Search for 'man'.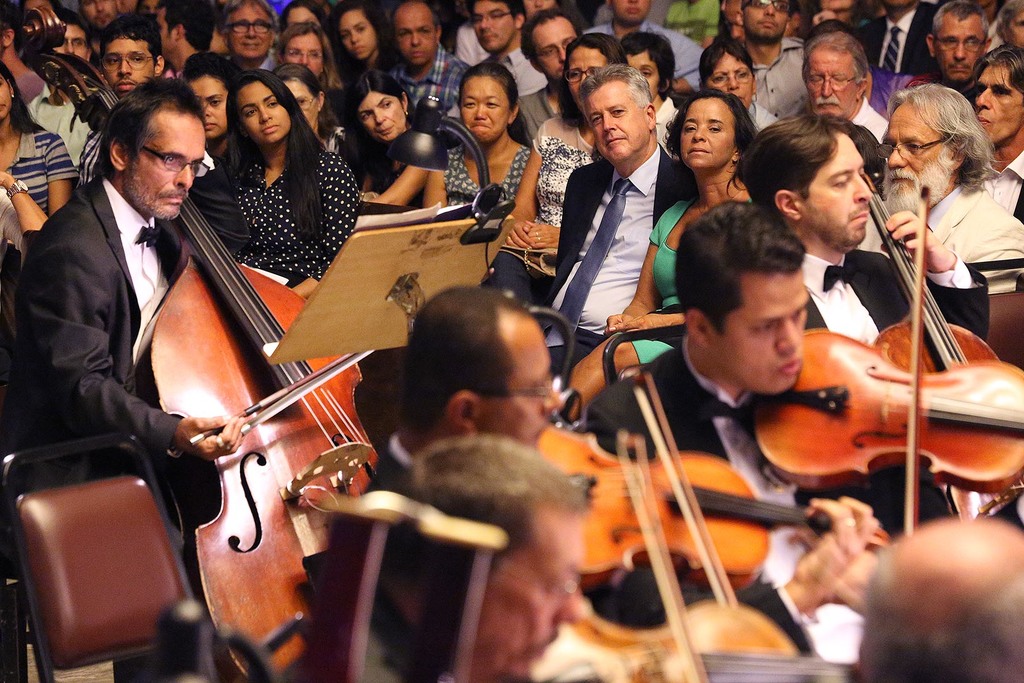
Found at select_region(514, 10, 581, 142).
